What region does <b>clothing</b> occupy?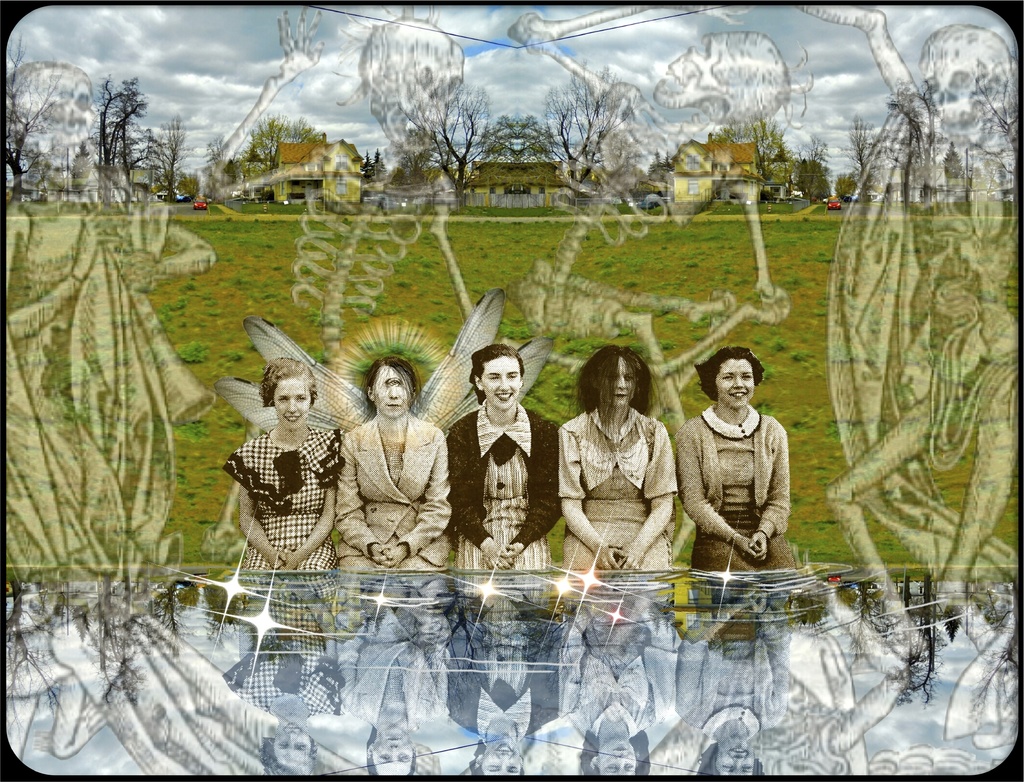
(x1=442, y1=412, x2=577, y2=565).
